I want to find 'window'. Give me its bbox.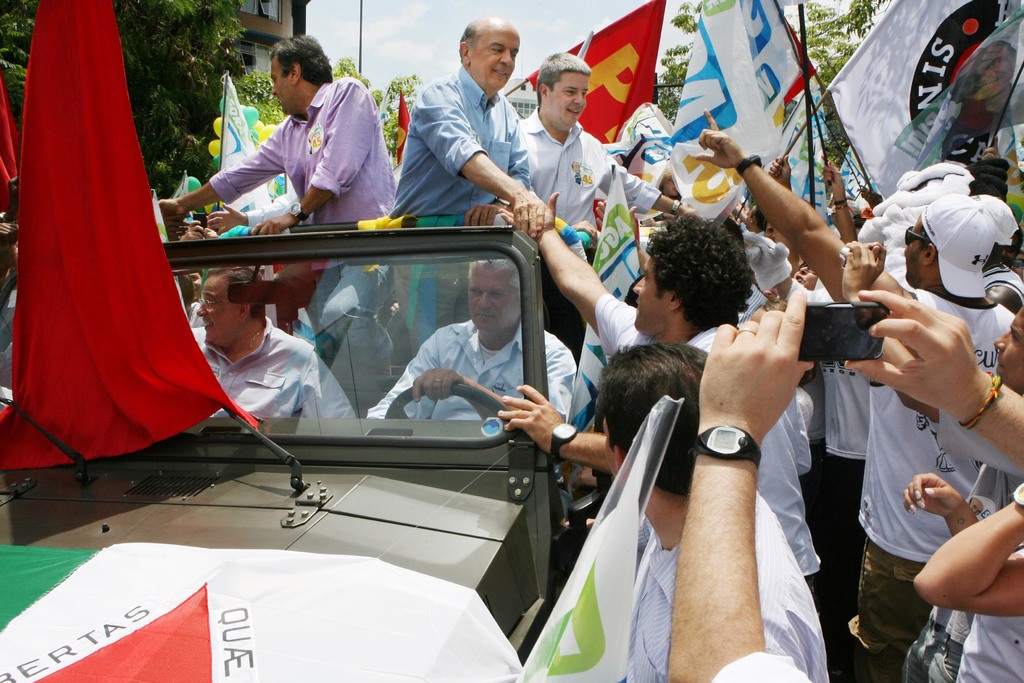
crop(156, 248, 527, 456).
